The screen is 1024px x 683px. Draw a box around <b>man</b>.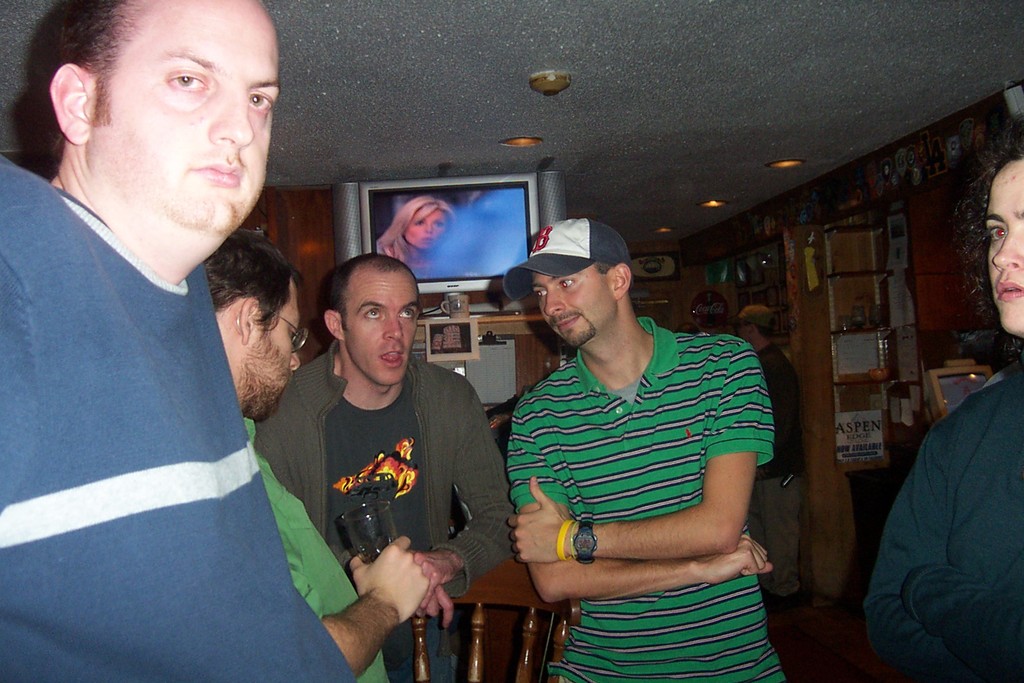
crop(204, 232, 435, 680).
